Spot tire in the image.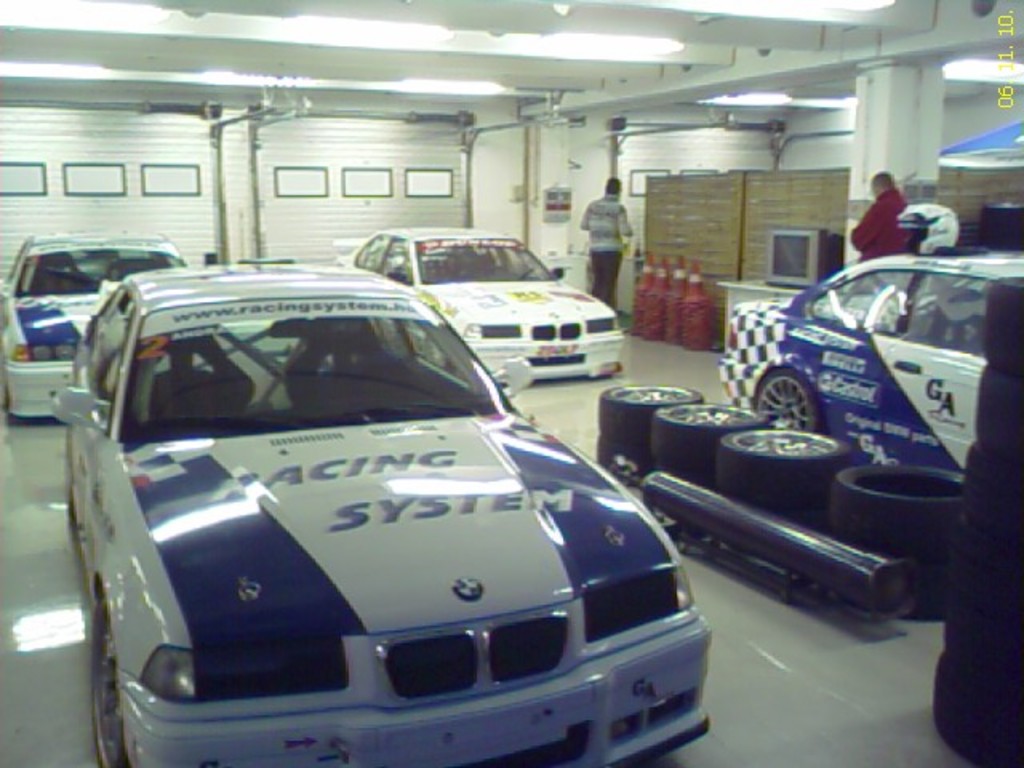
tire found at <box>88,603,128,766</box>.
